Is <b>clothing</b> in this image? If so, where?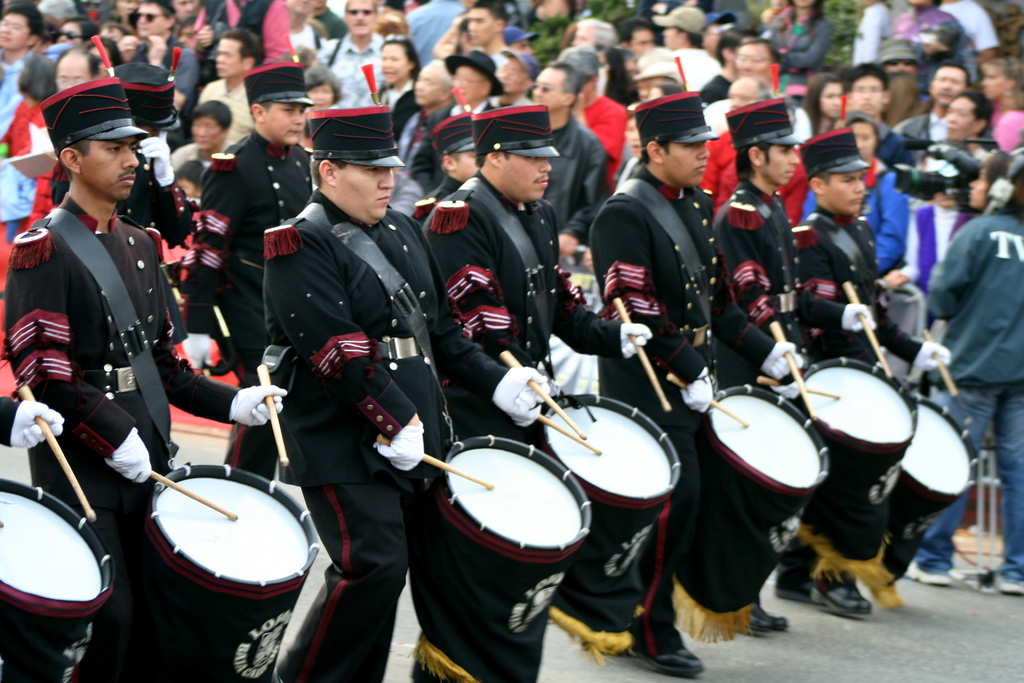
Yes, at [x1=186, y1=129, x2=312, y2=477].
